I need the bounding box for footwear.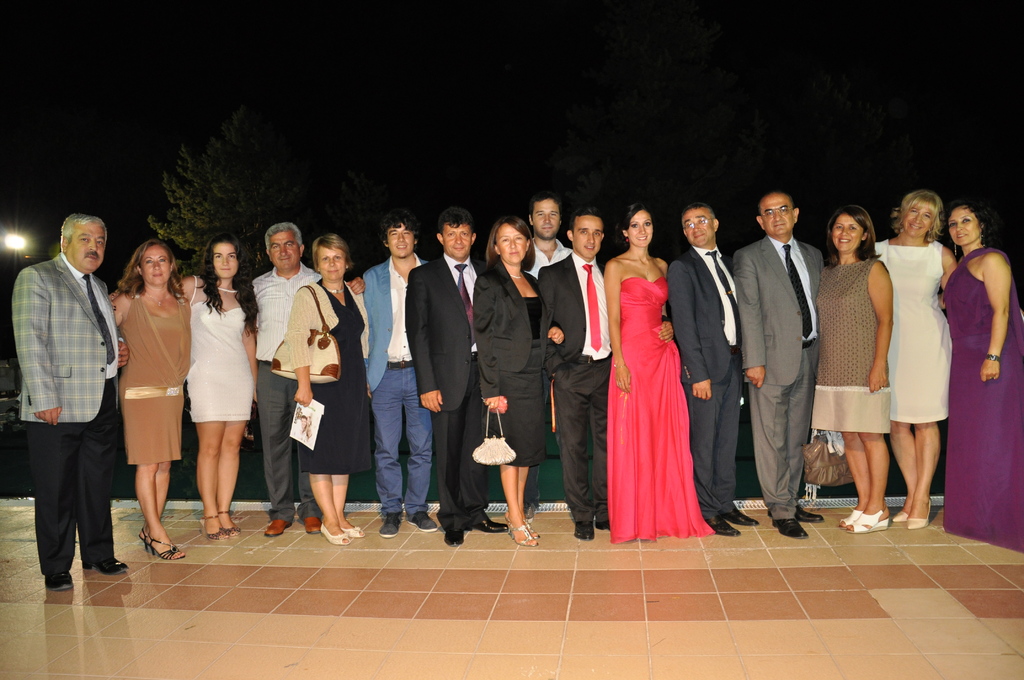
Here it is: locate(444, 527, 466, 549).
